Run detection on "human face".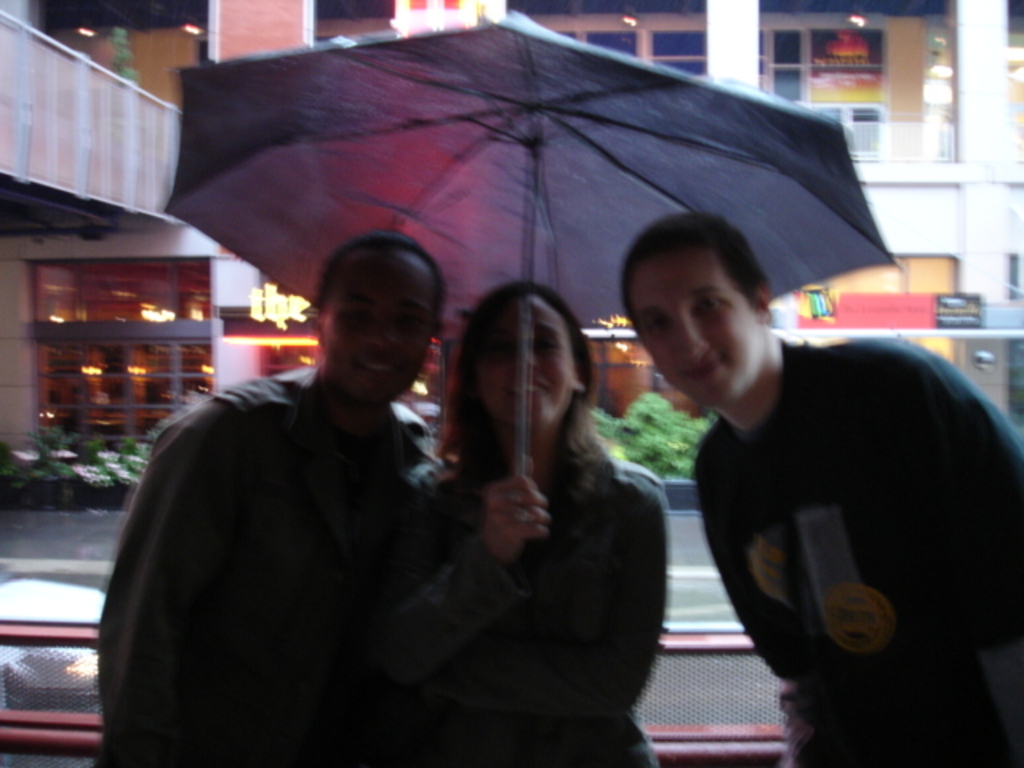
Result: BBox(634, 248, 763, 400).
